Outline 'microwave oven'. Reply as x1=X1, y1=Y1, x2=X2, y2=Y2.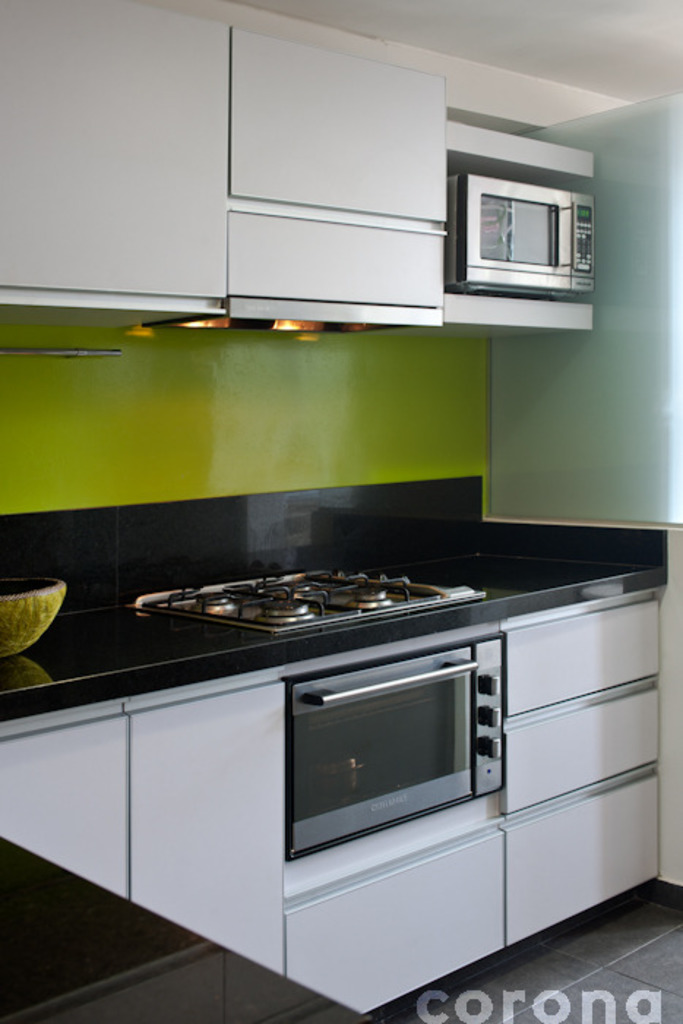
x1=439, y1=168, x2=603, y2=291.
